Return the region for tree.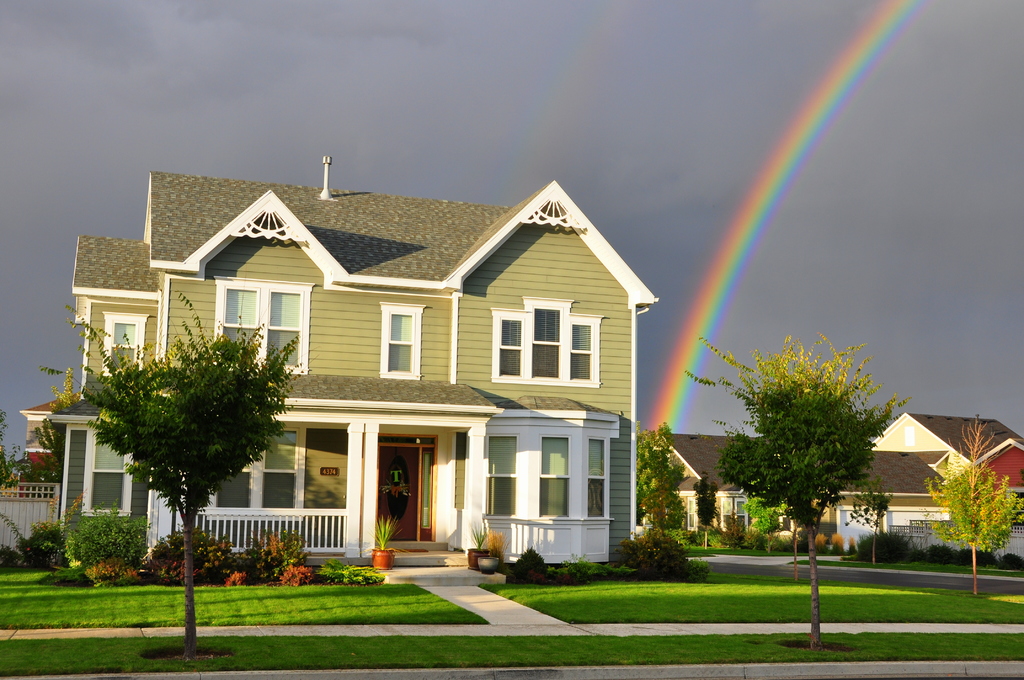
bbox=[630, 423, 688, 530].
